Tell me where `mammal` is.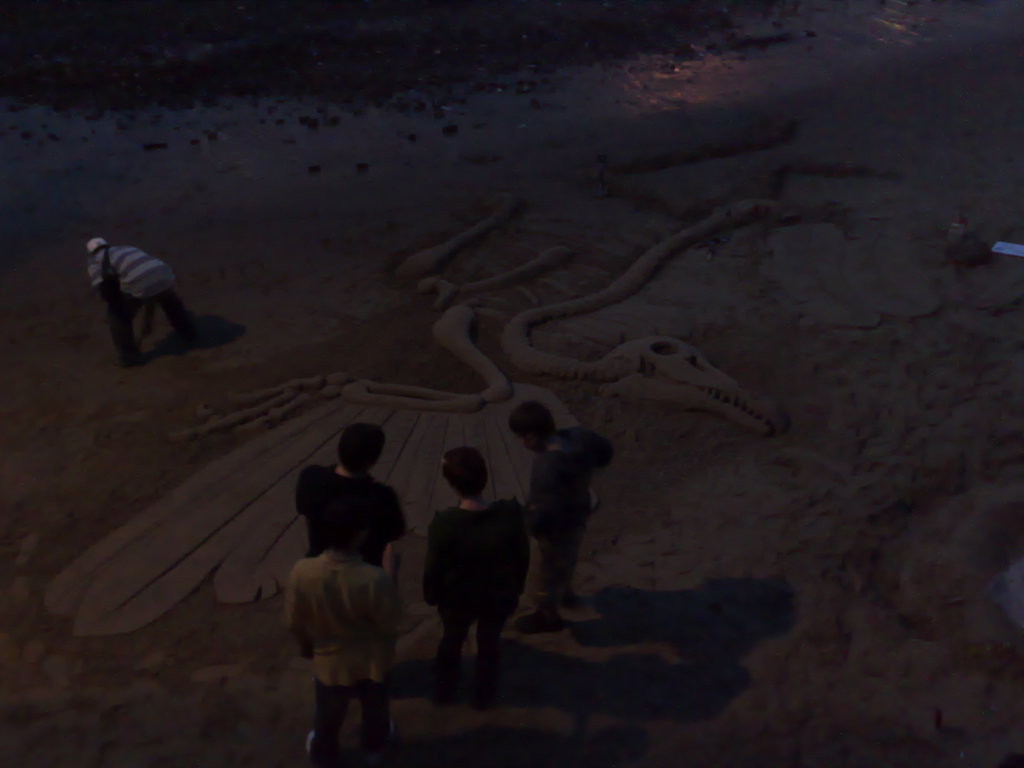
`mammal` is at Rect(422, 447, 527, 701).
